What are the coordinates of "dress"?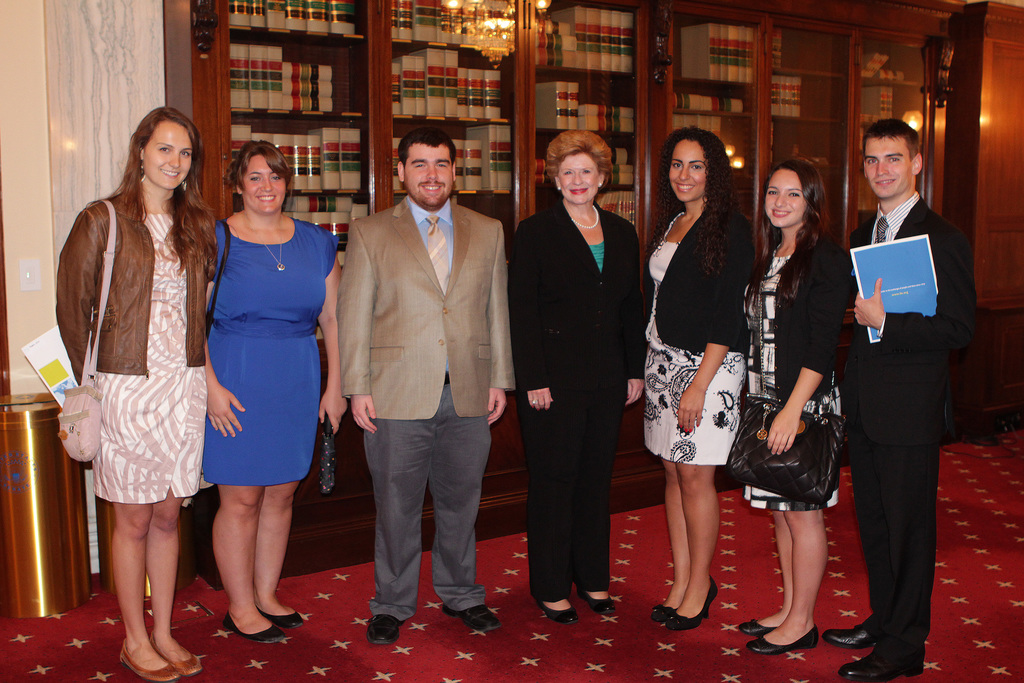
bbox(52, 185, 221, 506).
